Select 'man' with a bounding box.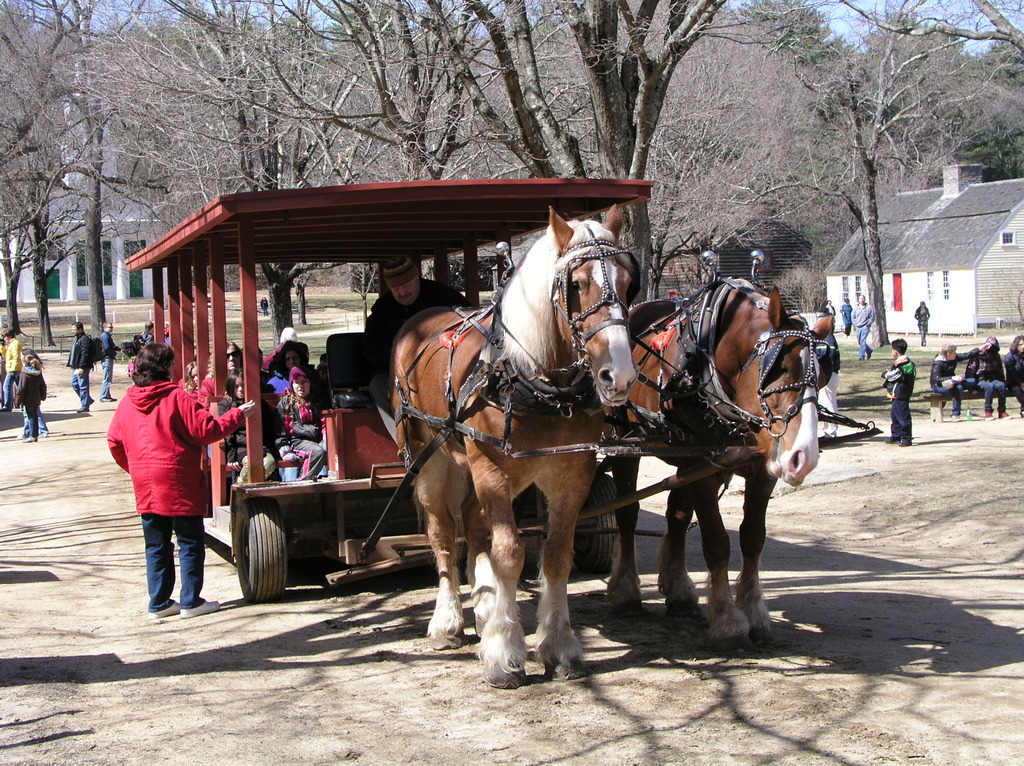
bbox=(110, 345, 222, 621).
